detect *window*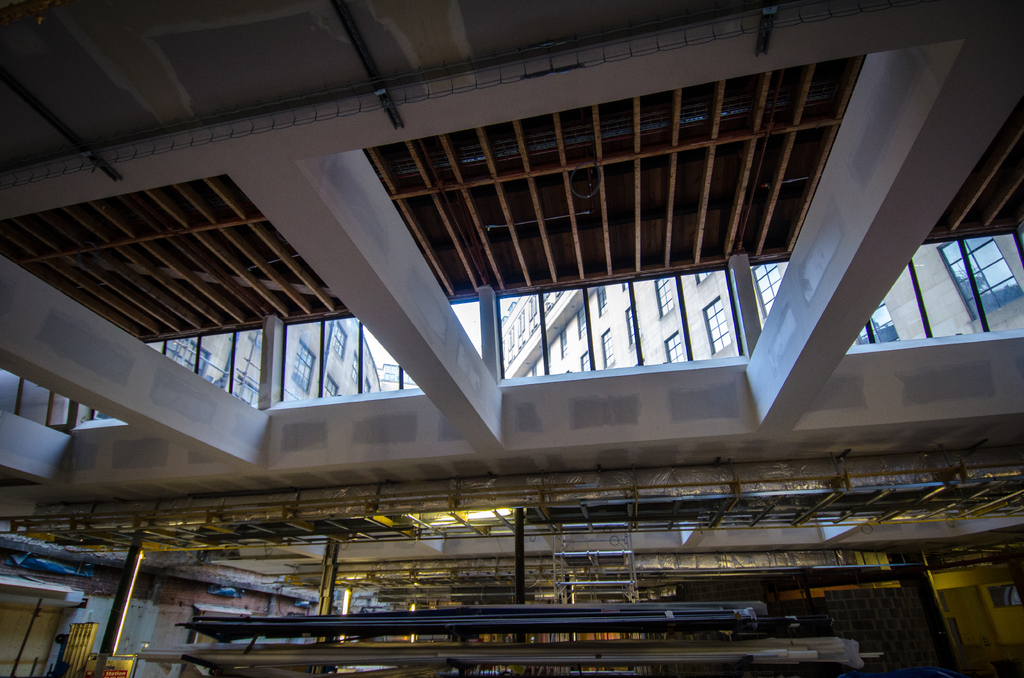
left=326, top=323, right=346, bottom=358
